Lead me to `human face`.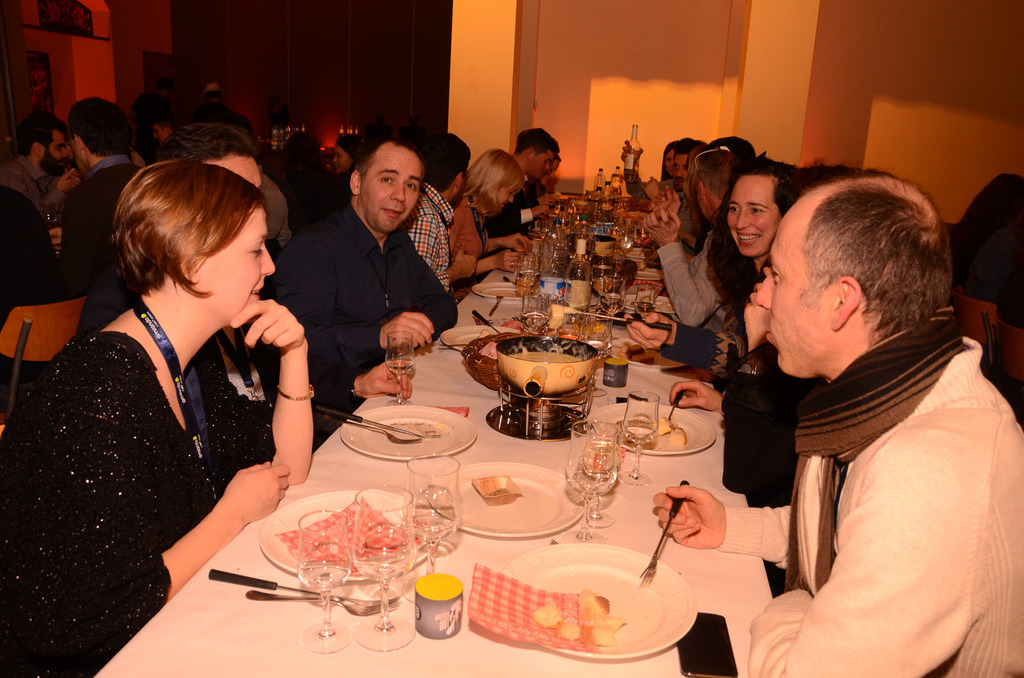
Lead to 39,129,67,175.
